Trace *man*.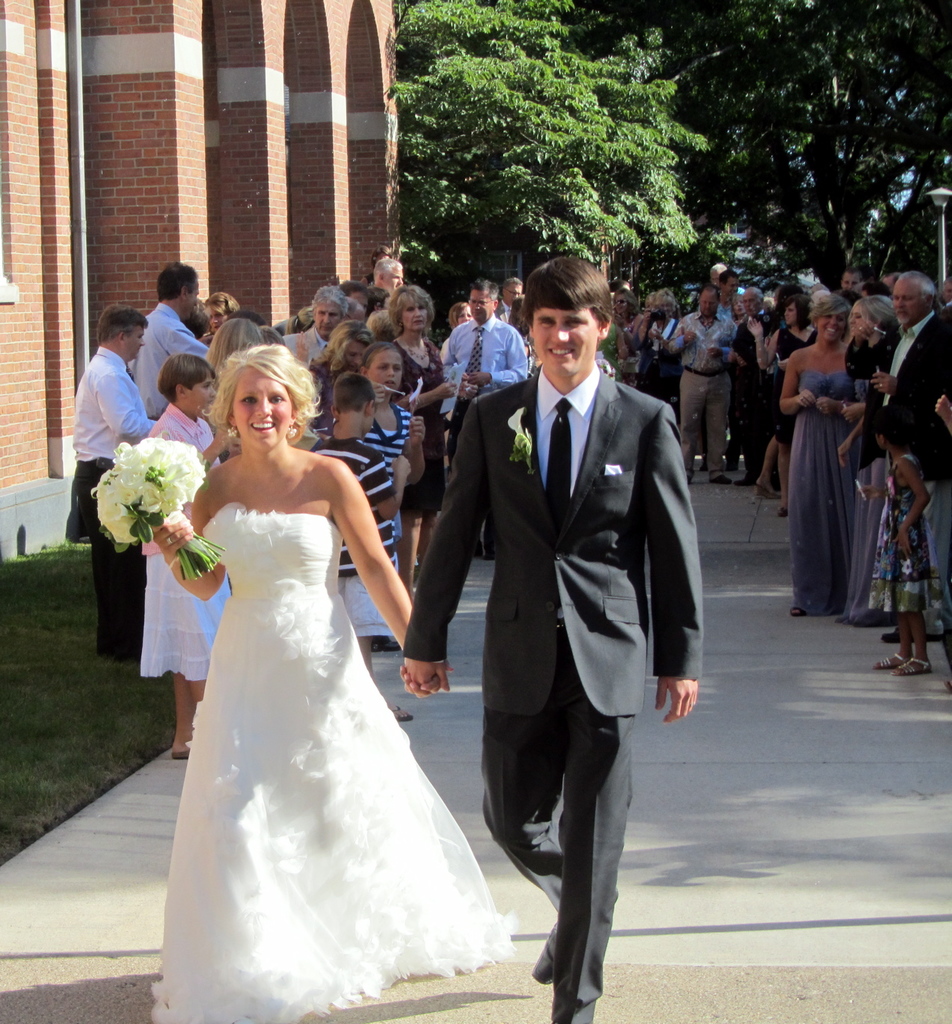
Traced to box=[438, 277, 528, 565].
